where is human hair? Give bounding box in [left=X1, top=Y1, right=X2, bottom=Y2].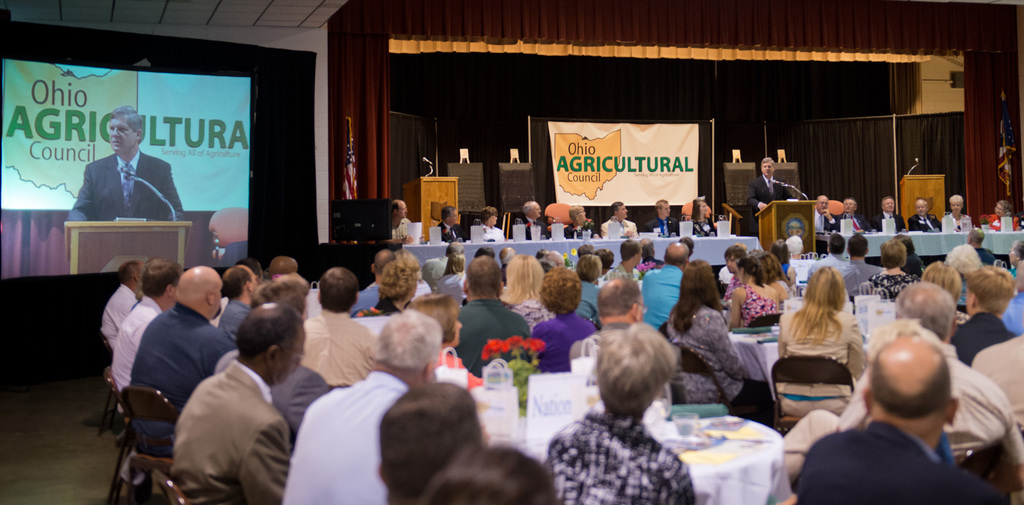
[left=595, top=332, right=684, bottom=429].
